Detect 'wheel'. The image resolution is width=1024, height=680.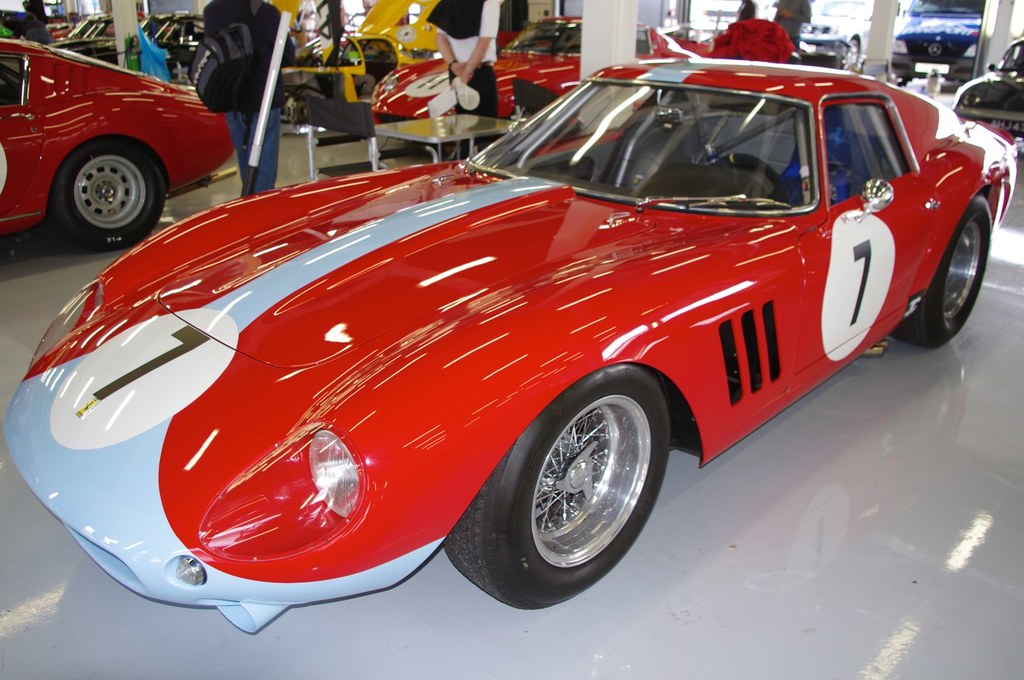
843:38:860:56.
